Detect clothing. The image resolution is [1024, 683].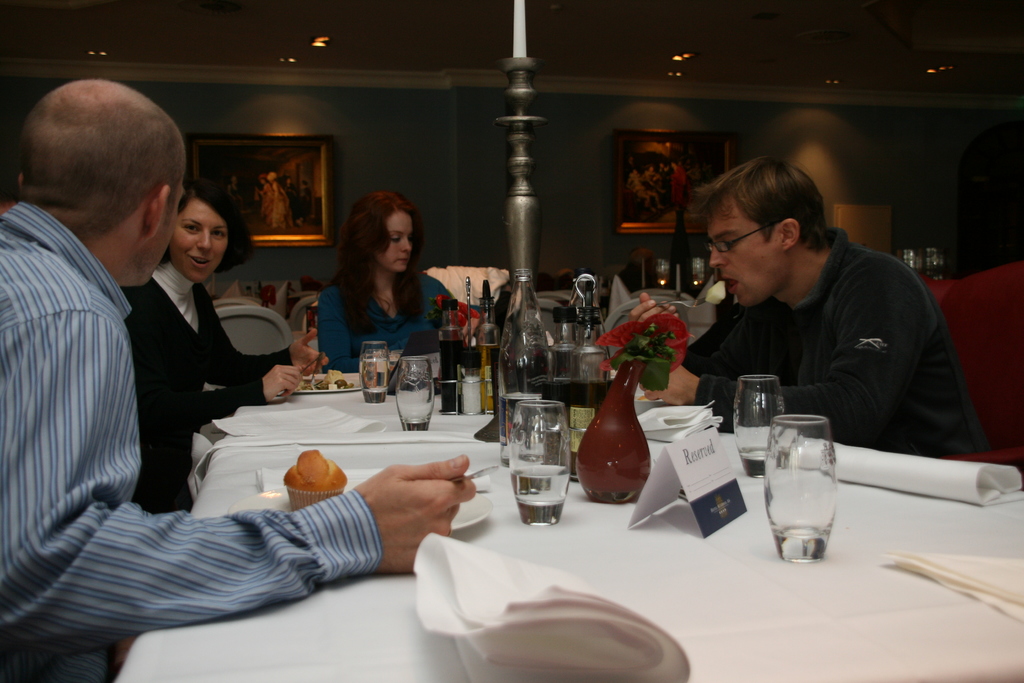
box(261, 183, 275, 217).
